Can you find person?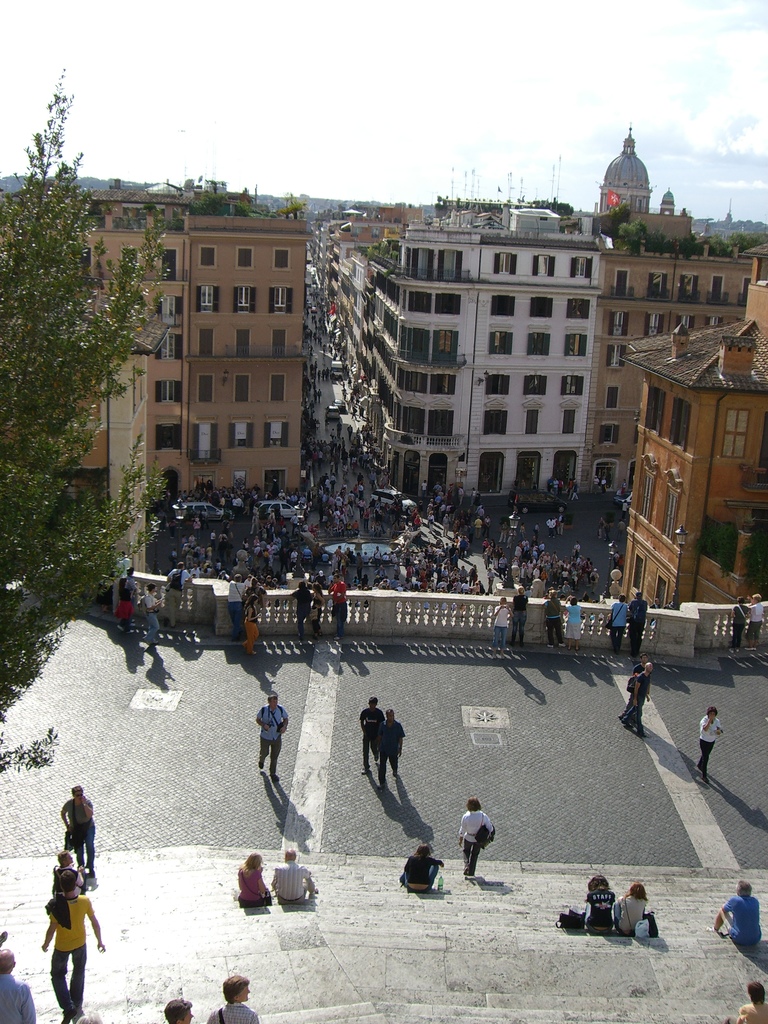
Yes, bounding box: {"x1": 569, "y1": 594, "x2": 588, "y2": 652}.
